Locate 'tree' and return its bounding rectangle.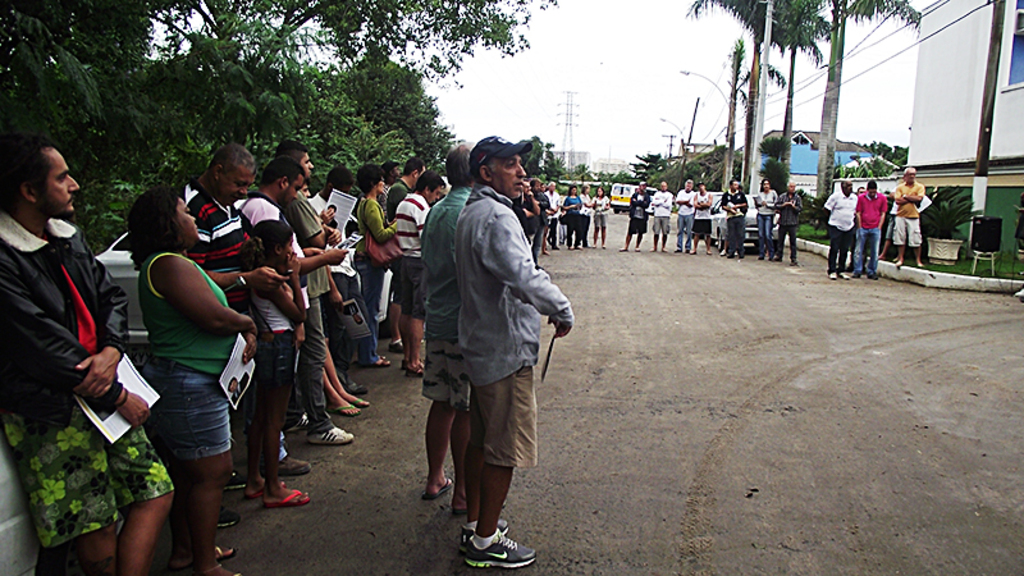
detection(607, 169, 628, 184).
